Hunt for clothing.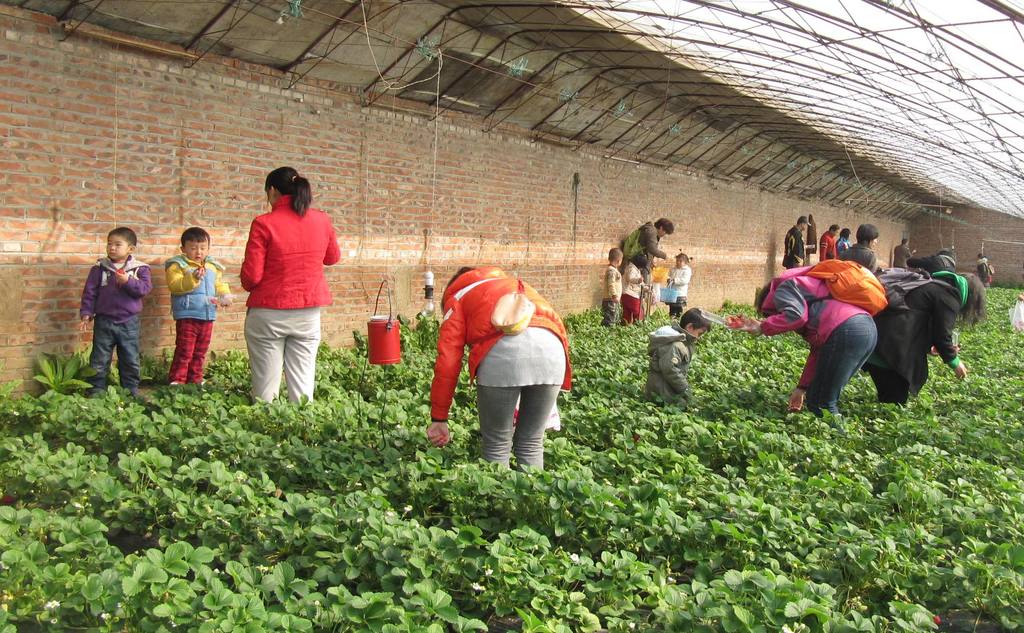
Hunted down at [left=893, top=245, right=911, bottom=271].
